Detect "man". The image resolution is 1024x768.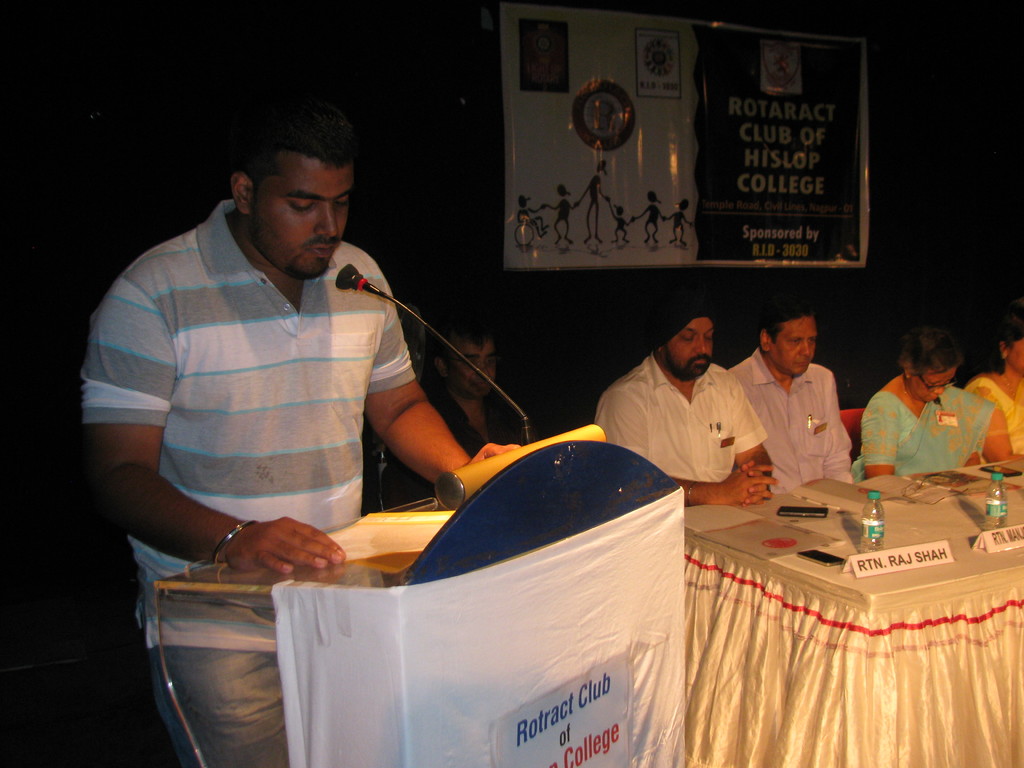
{"left": 85, "top": 81, "right": 495, "bottom": 655}.
